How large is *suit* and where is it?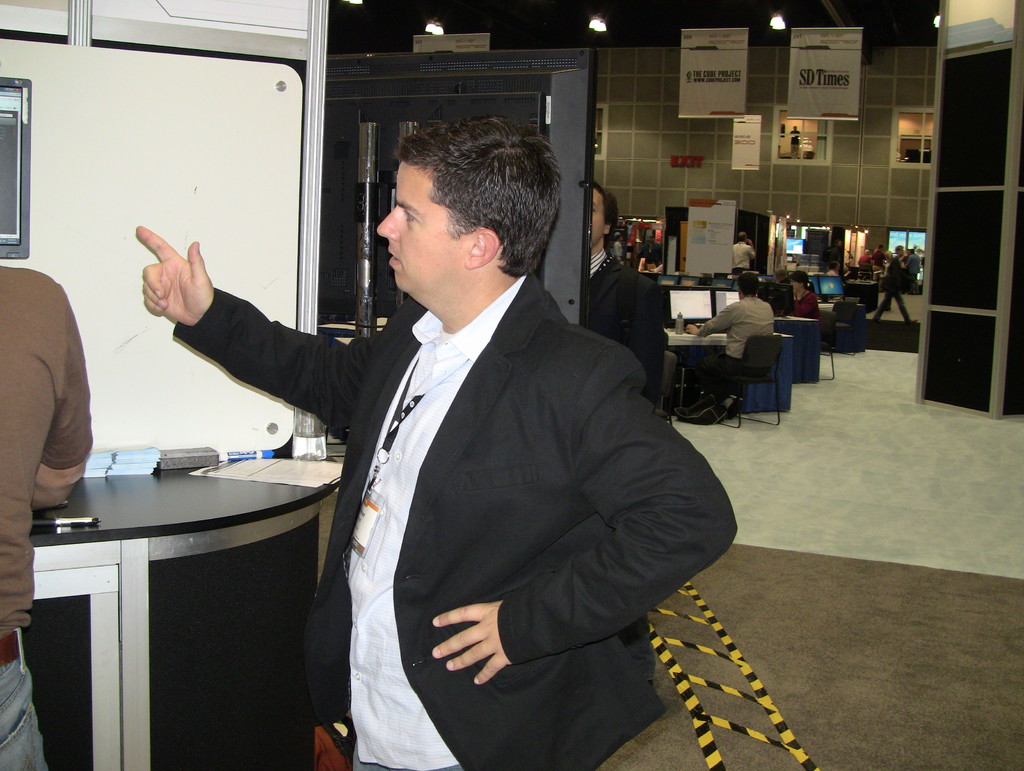
Bounding box: <region>594, 245, 668, 406</region>.
